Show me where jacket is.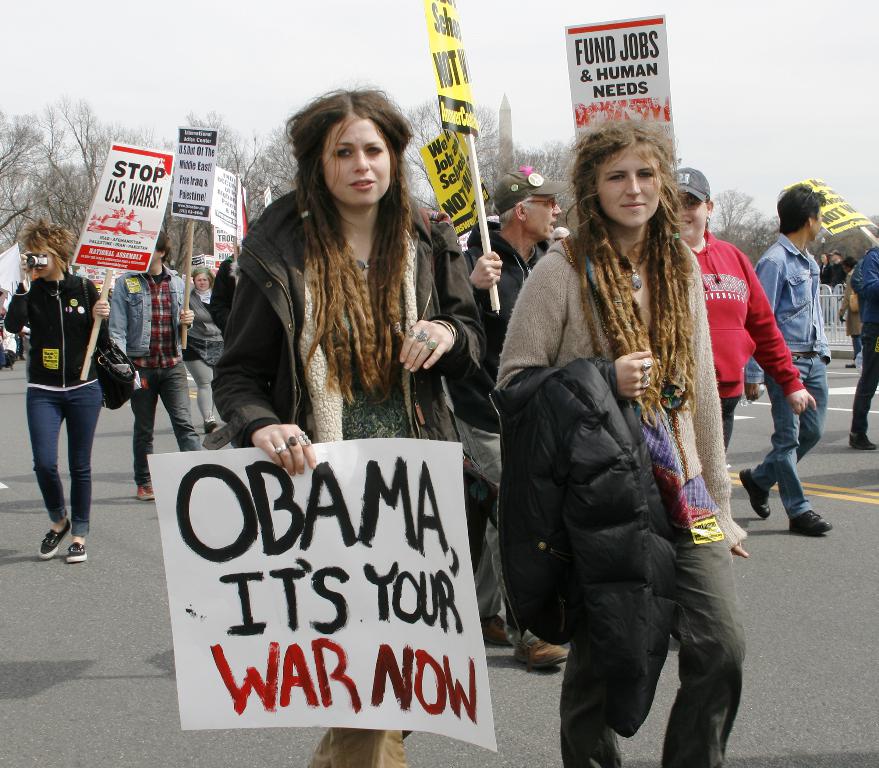
jacket is at detection(477, 345, 678, 742).
